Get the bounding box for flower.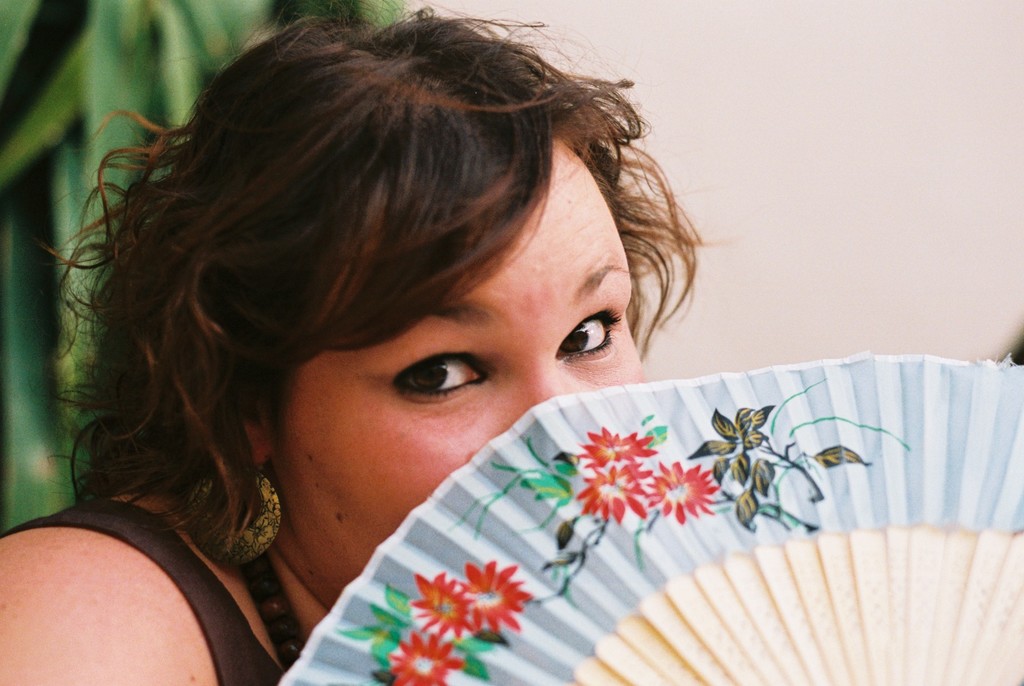
383 635 466 685.
